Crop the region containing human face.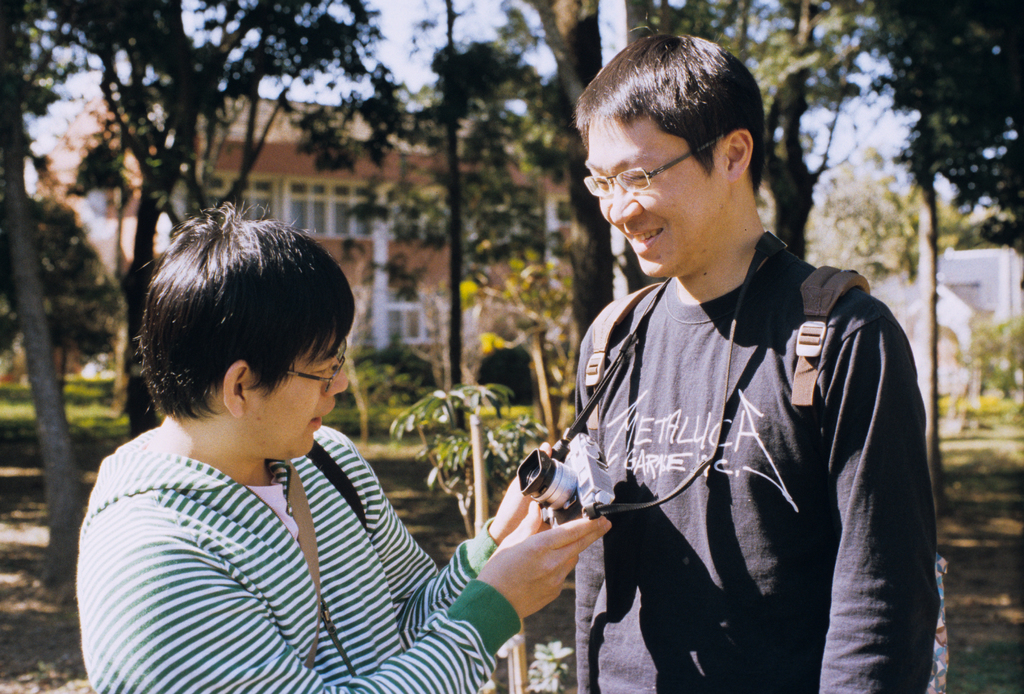
Crop region: x1=586, y1=113, x2=731, y2=279.
